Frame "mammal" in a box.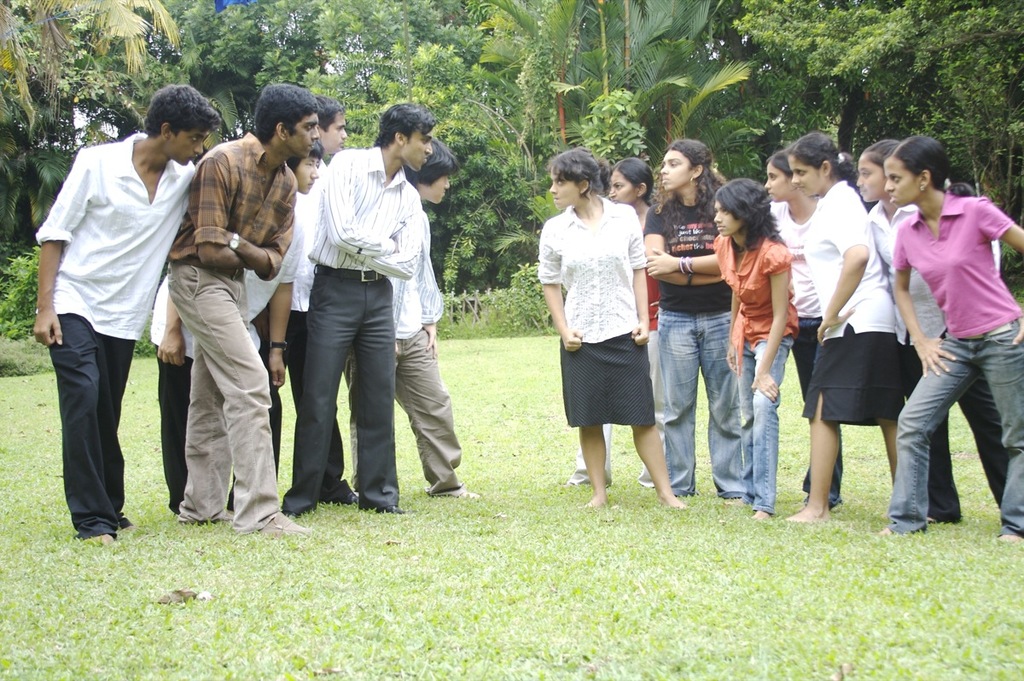
261:92:358:499.
